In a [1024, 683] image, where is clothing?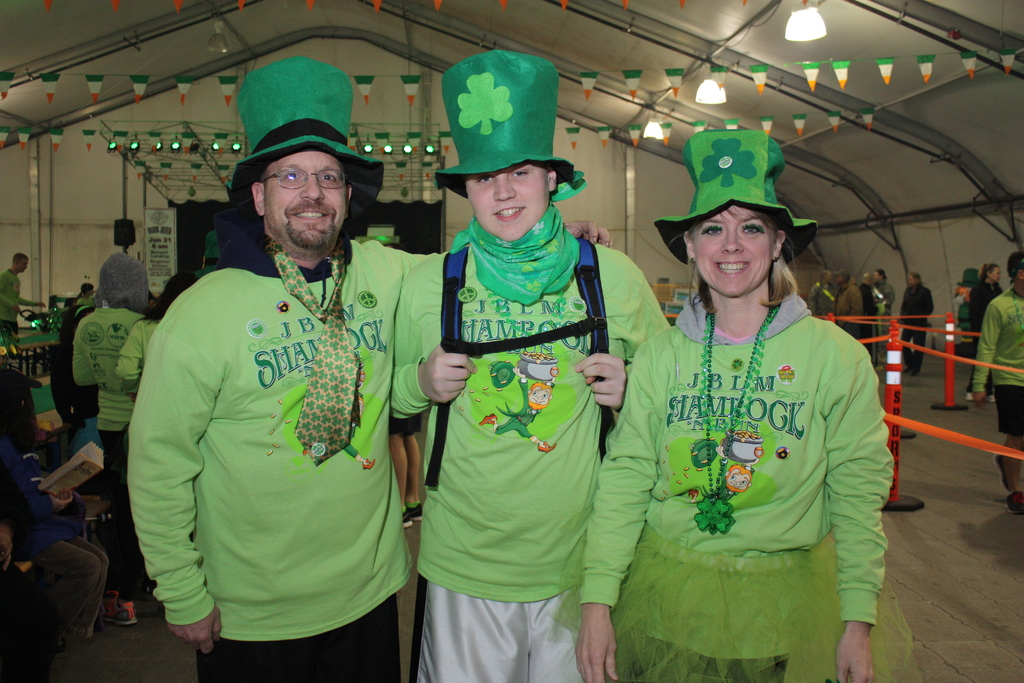
detection(554, 290, 916, 682).
